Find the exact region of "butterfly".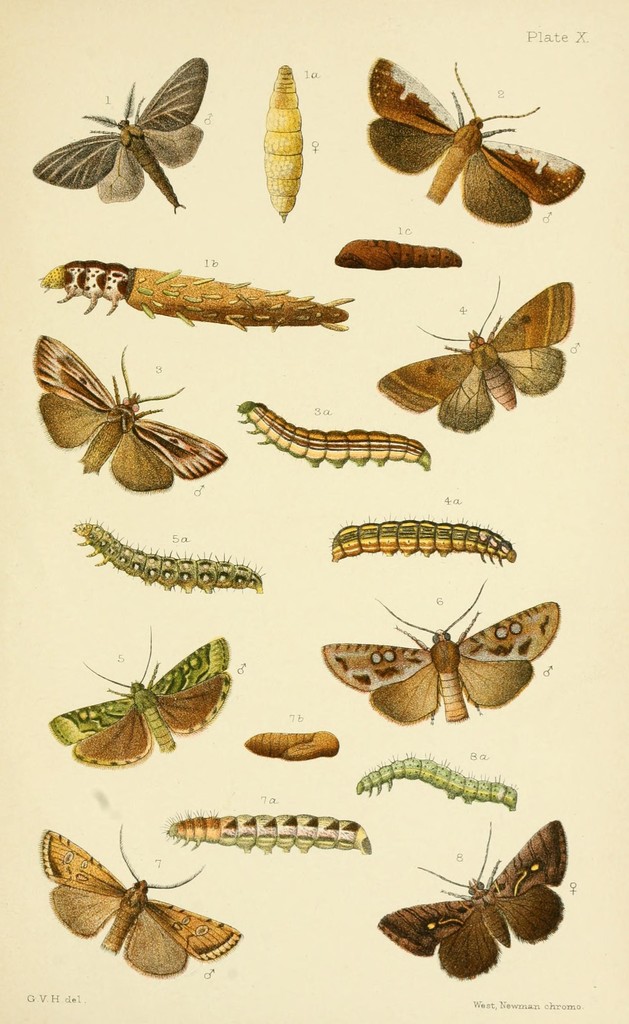
Exact region: {"x1": 20, "y1": 319, "x2": 236, "y2": 500}.
